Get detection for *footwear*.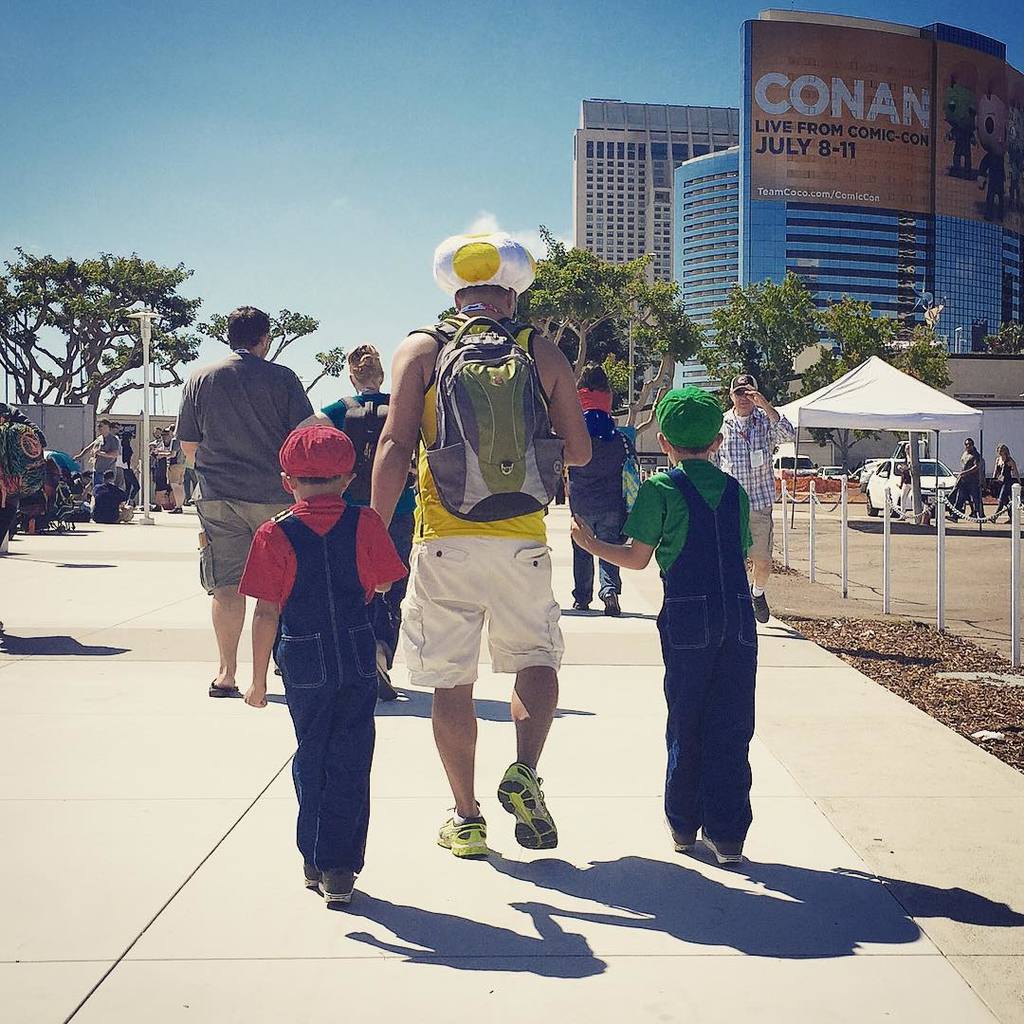
Detection: l=943, t=514, r=958, b=521.
